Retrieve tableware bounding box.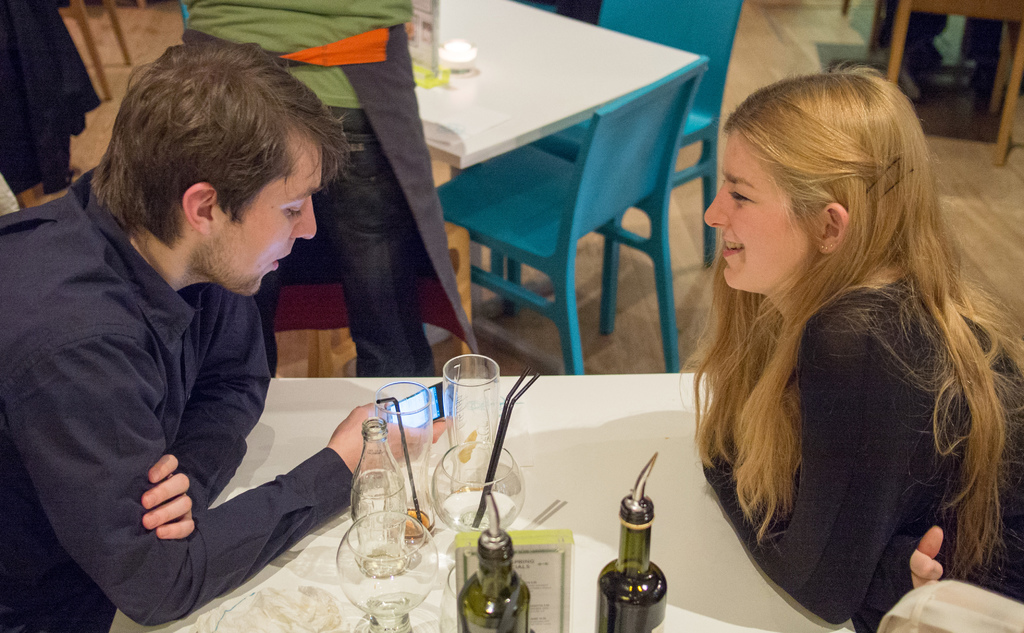
Bounding box: <bbox>369, 383, 435, 543</bbox>.
